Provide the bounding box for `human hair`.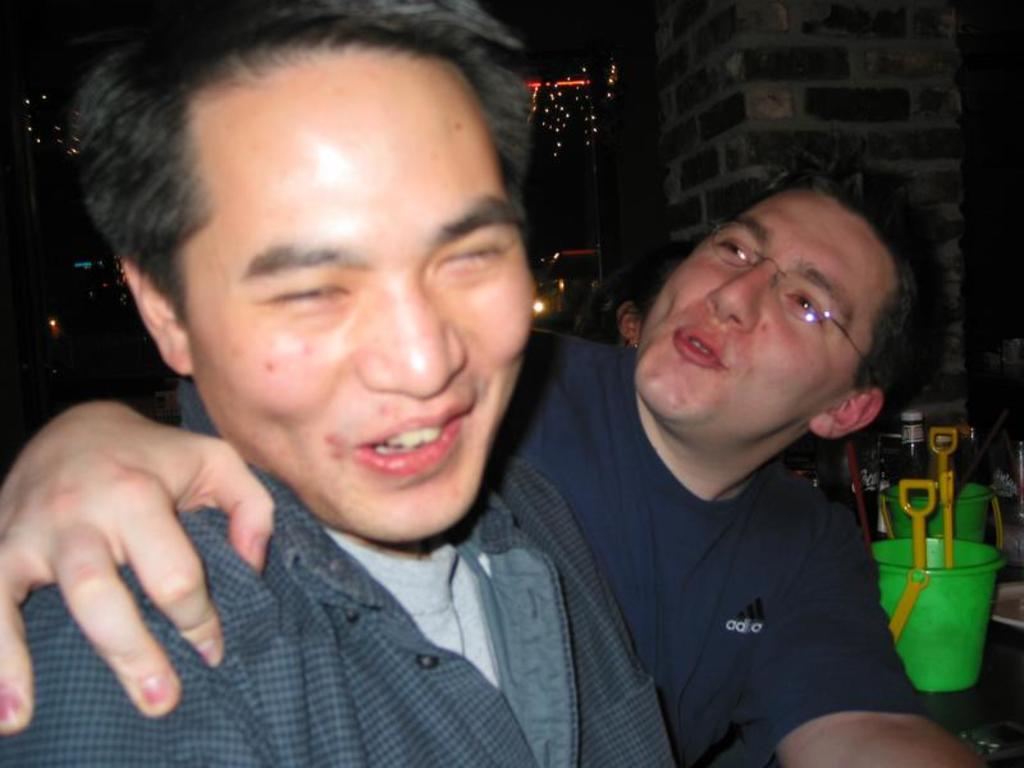
(x1=76, y1=0, x2=525, y2=319).
